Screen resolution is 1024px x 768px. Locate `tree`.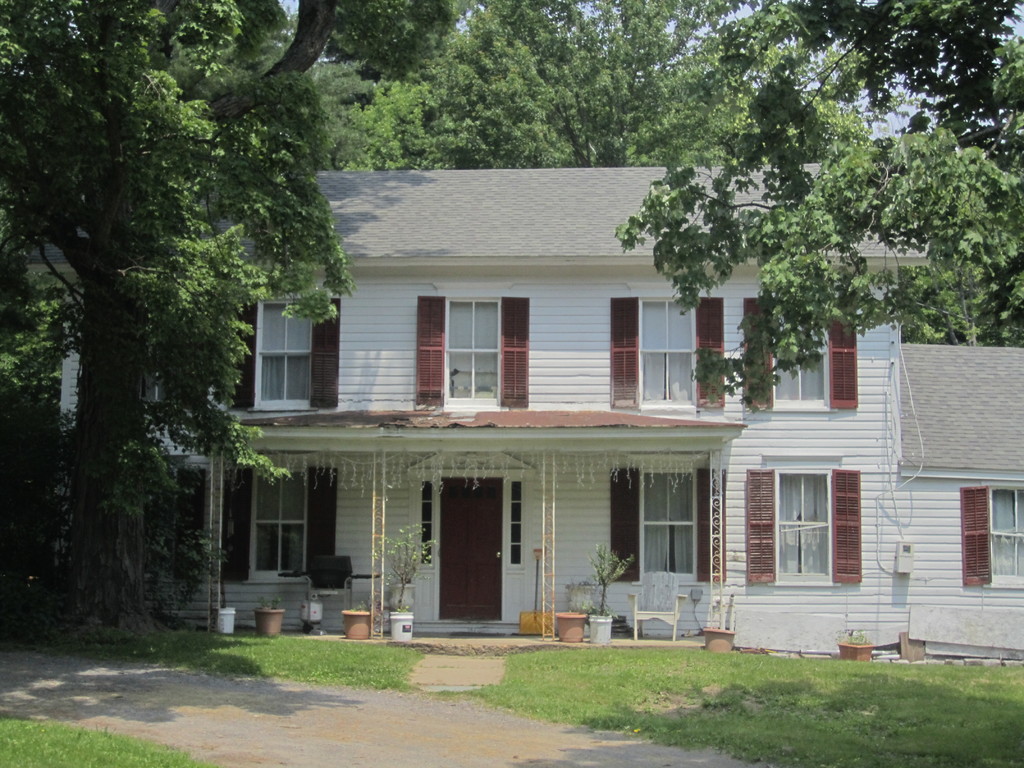
(x1=416, y1=0, x2=760, y2=164).
